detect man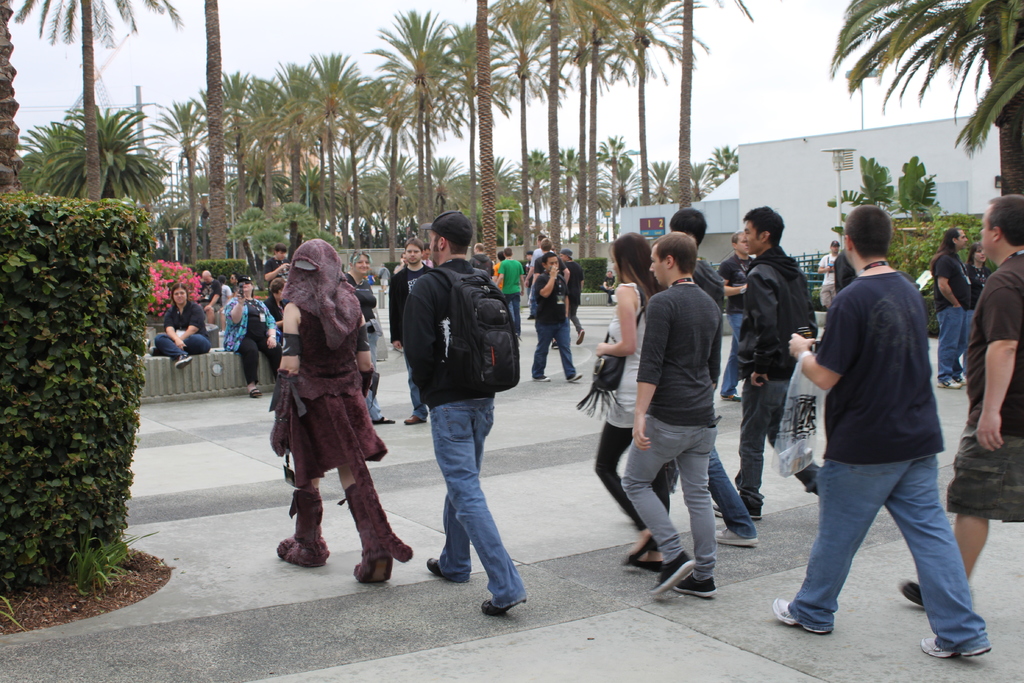
bbox=[929, 222, 975, 390]
